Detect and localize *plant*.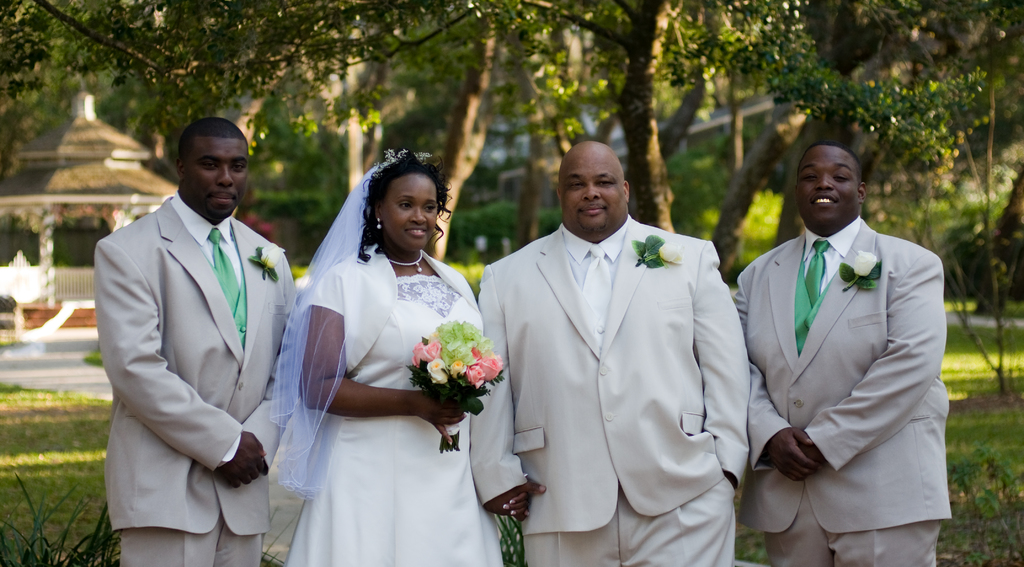
Localized at x1=938 y1=319 x2=1023 y2=566.
